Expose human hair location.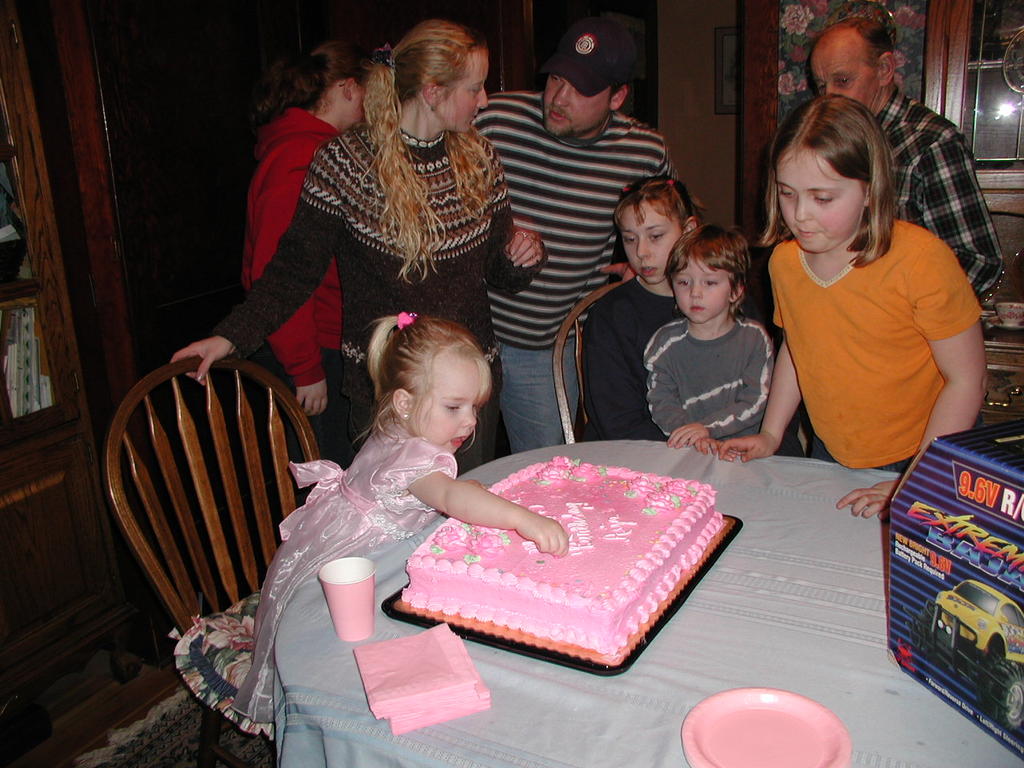
Exposed at [x1=818, y1=15, x2=893, y2=82].
